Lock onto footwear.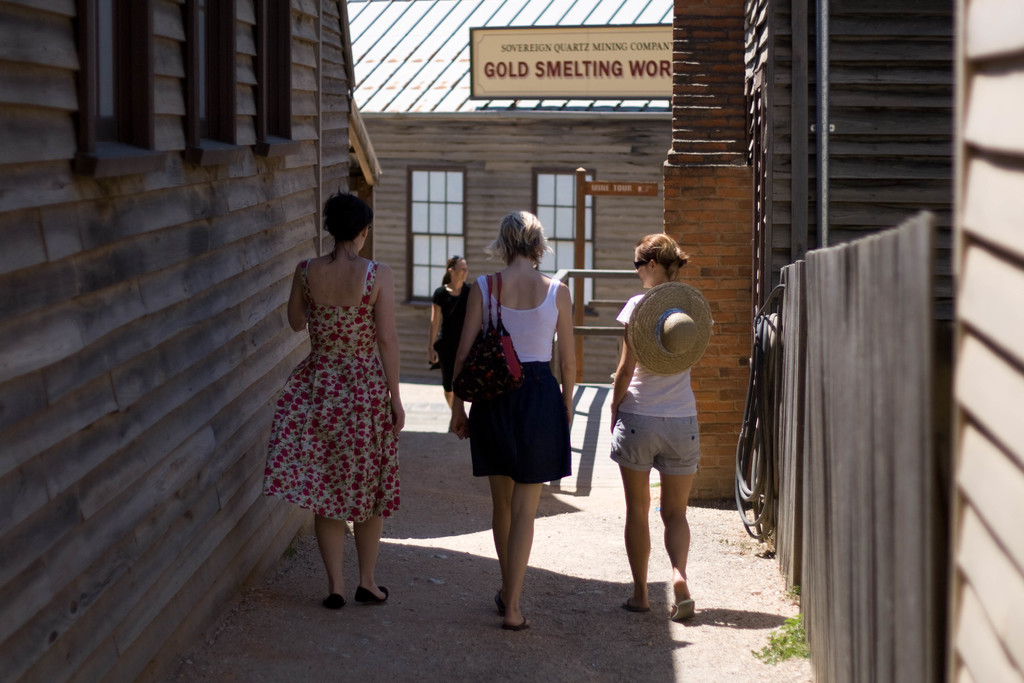
Locked: {"x1": 620, "y1": 598, "x2": 650, "y2": 611}.
